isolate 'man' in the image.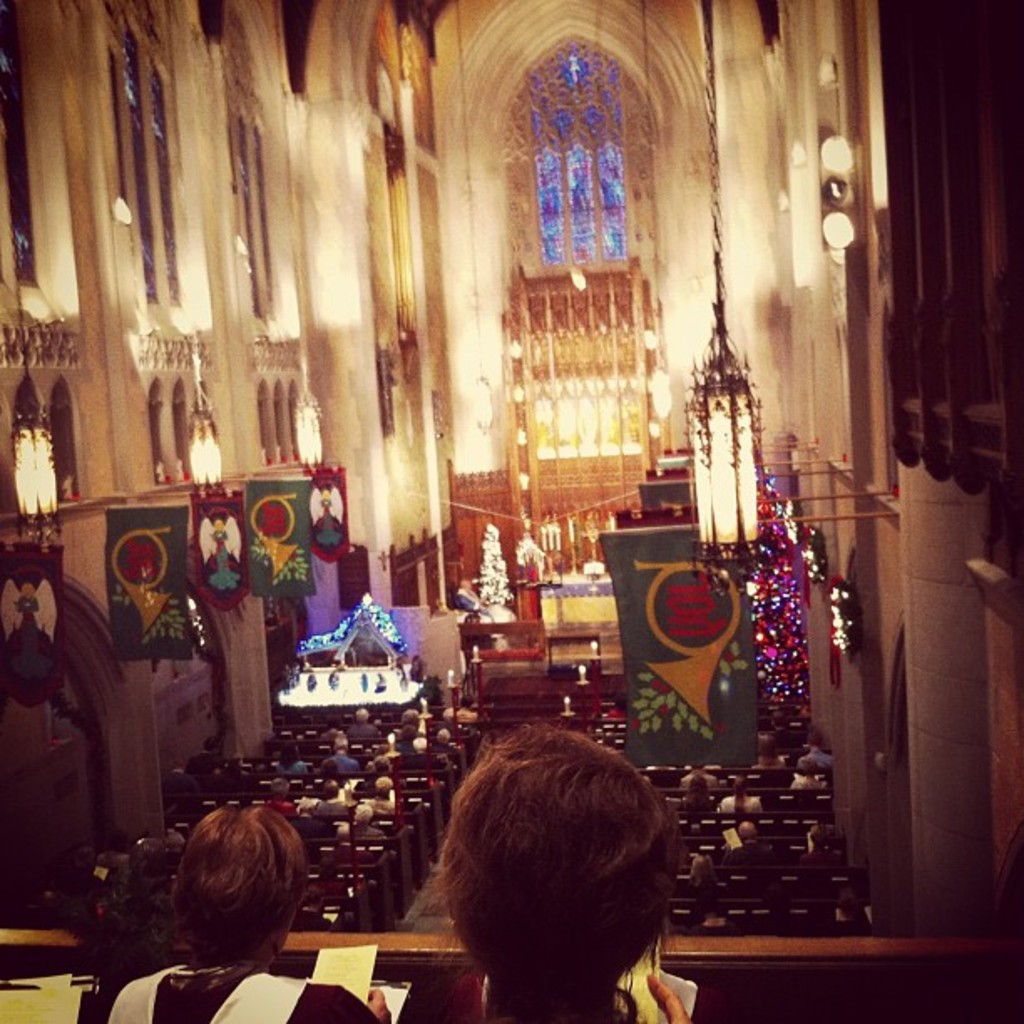
Isolated region: x1=363, y1=721, x2=751, y2=1023.
